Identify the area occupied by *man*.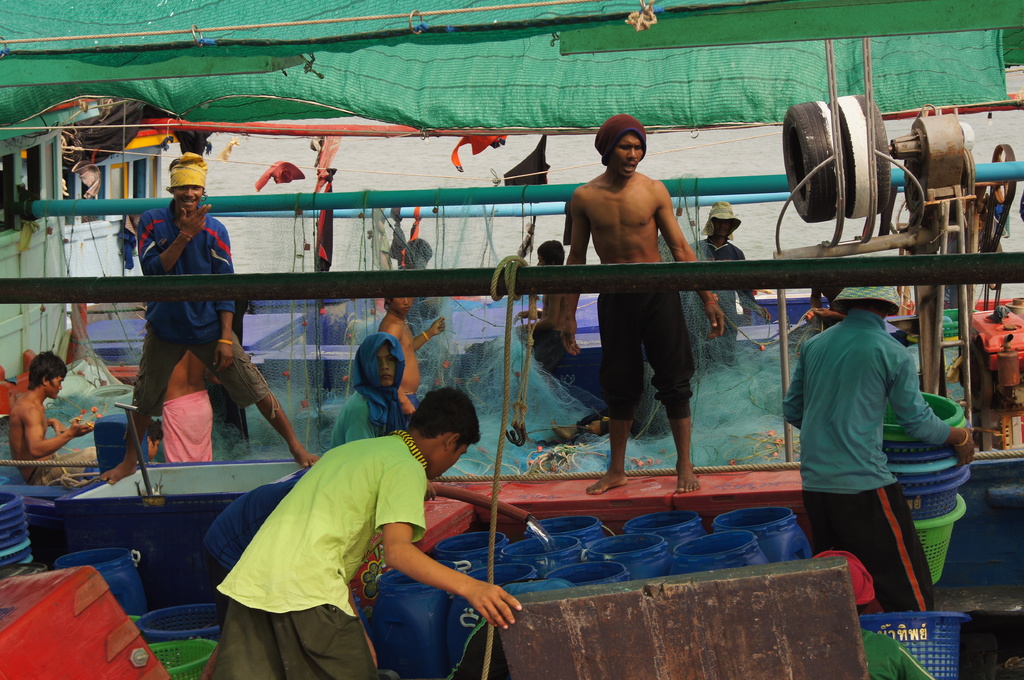
Area: rect(207, 391, 522, 679).
